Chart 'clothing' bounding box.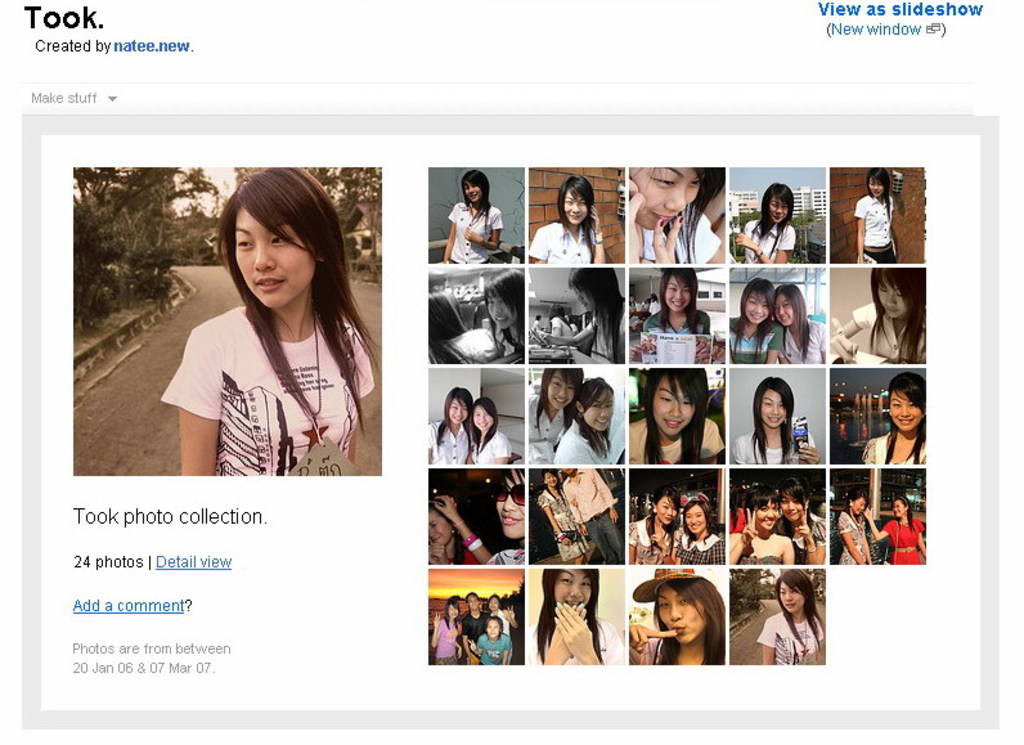
Charted: rect(783, 324, 823, 362).
